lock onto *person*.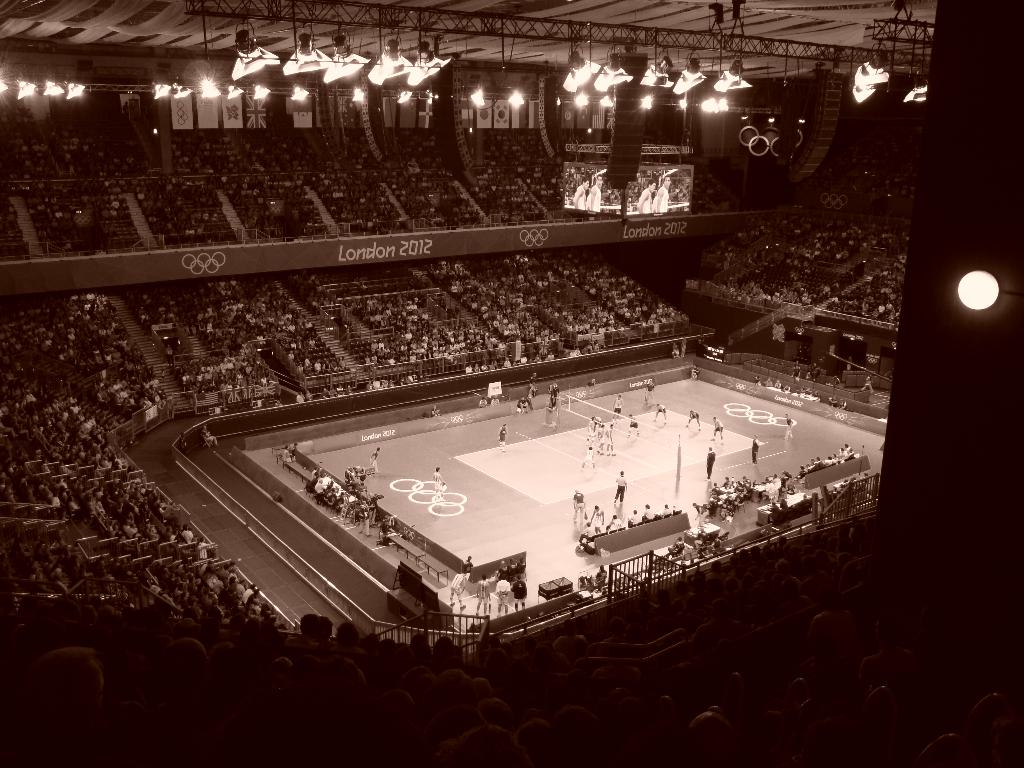
Locked: 611 469 626 502.
